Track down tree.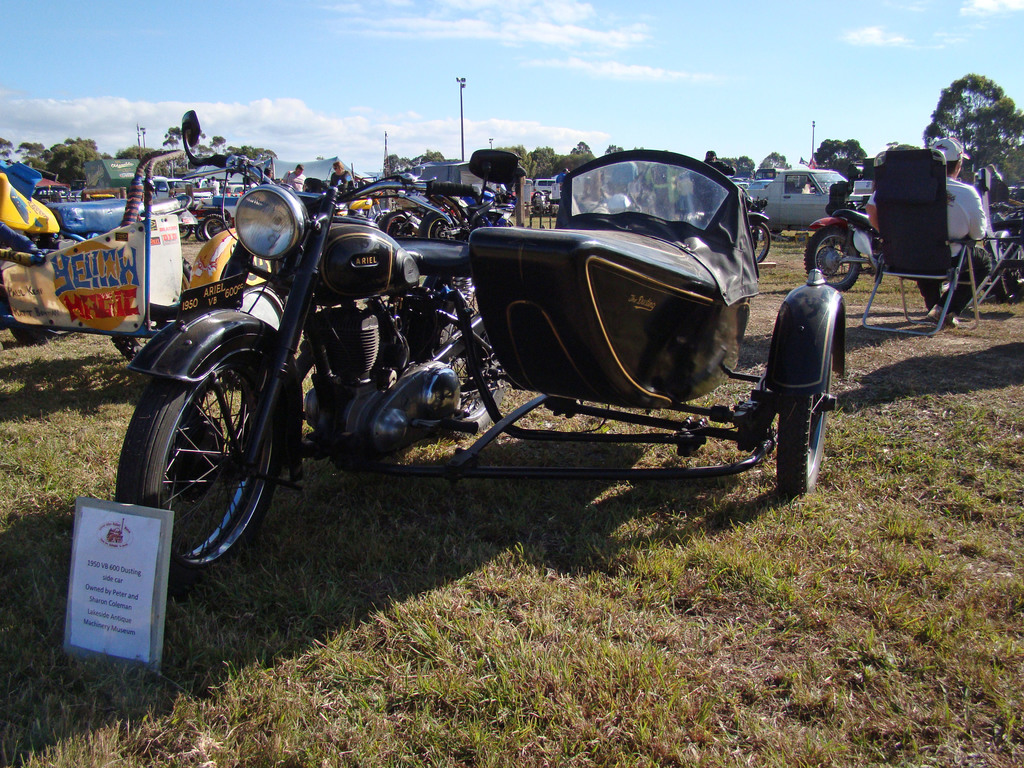
Tracked to region(735, 157, 756, 183).
